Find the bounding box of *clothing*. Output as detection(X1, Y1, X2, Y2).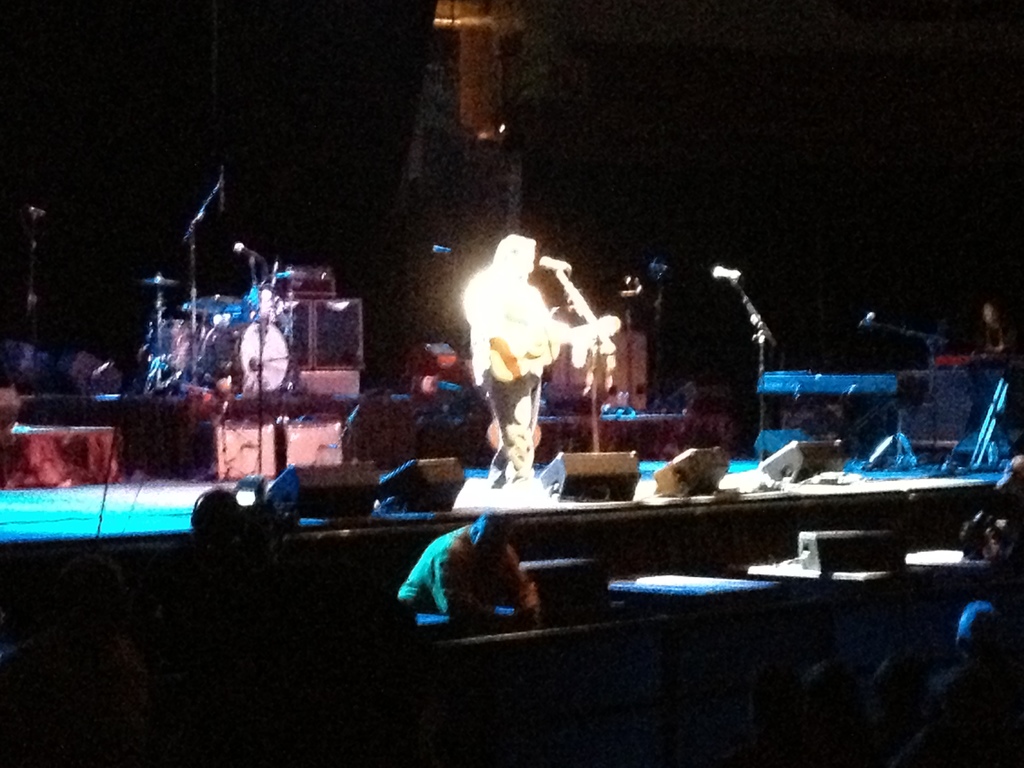
detection(397, 523, 532, 620).
